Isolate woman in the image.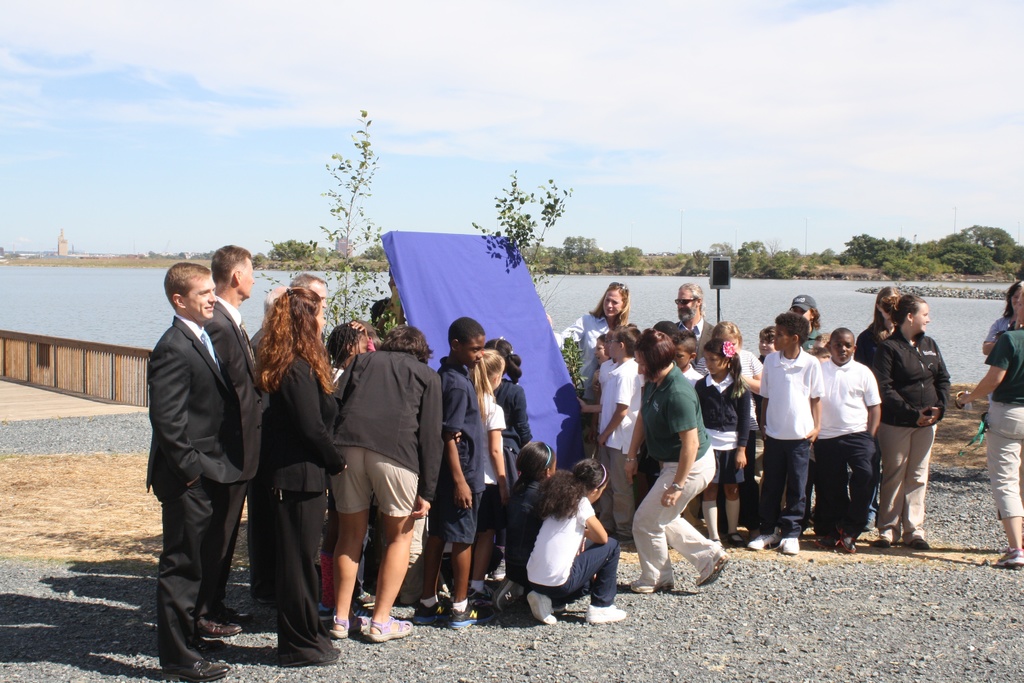
Isolated region: (x1=783, y1=292, x2=831, y2=377).
